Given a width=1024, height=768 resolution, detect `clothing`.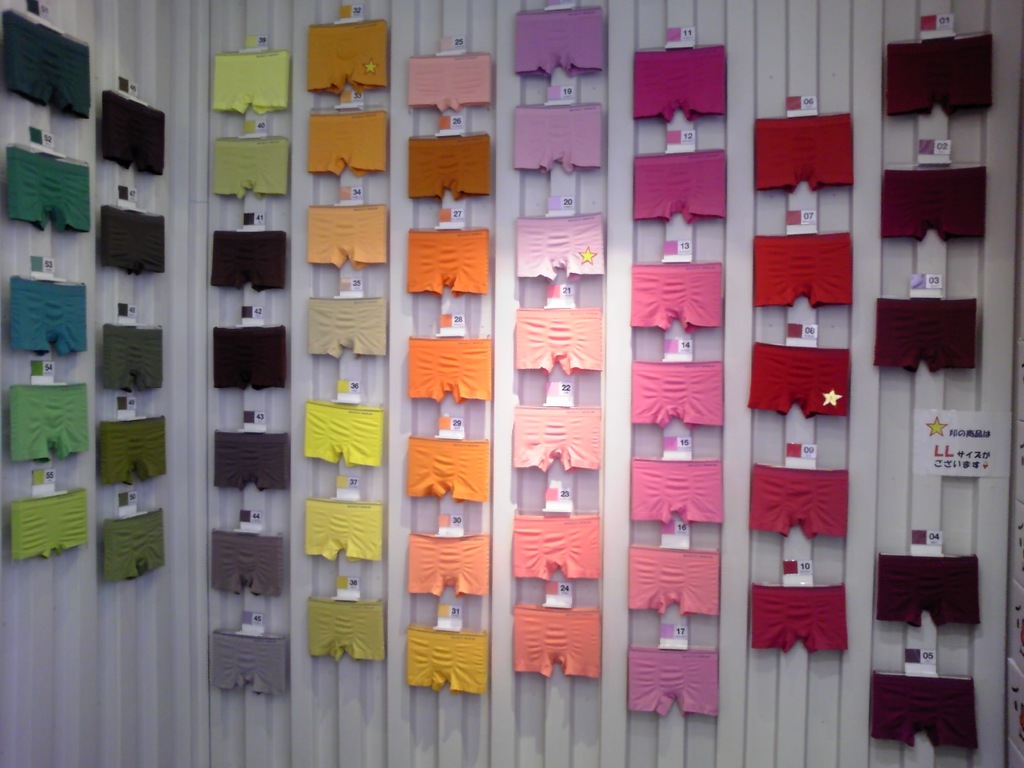
<bbox>869, 668, 981, 747</bbox>.
